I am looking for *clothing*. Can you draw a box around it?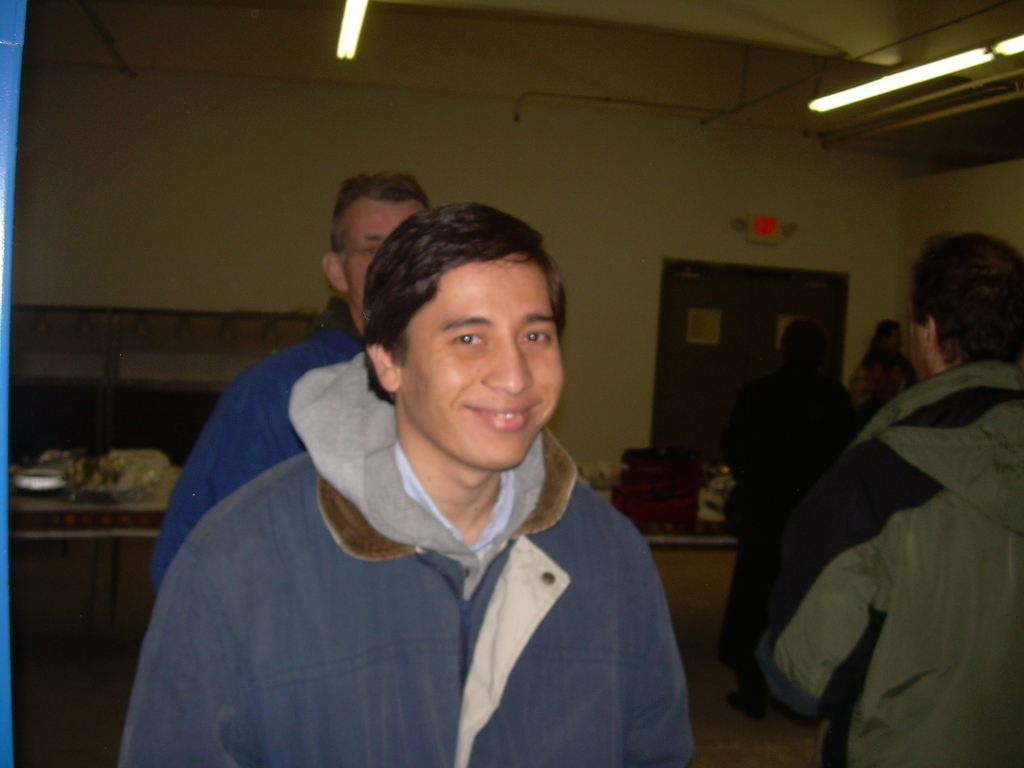
Sure, the bounding box is detection(744, 362, 1023, 767).
